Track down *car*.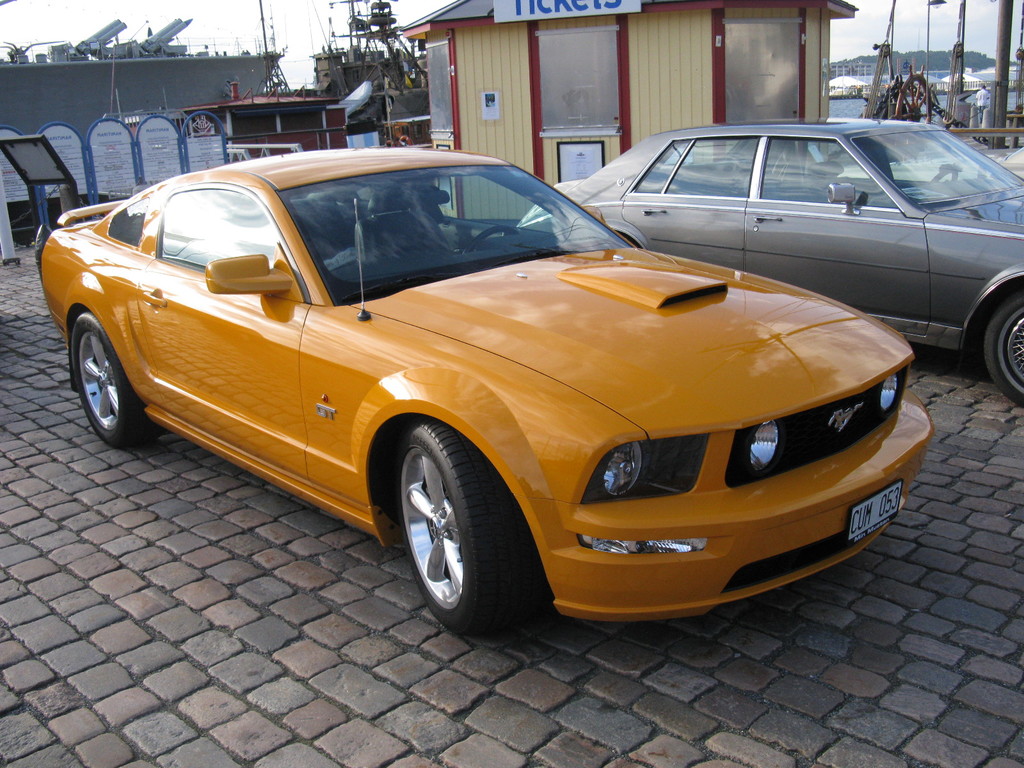
Tracked to locate(520, 111, 1023, 413).
